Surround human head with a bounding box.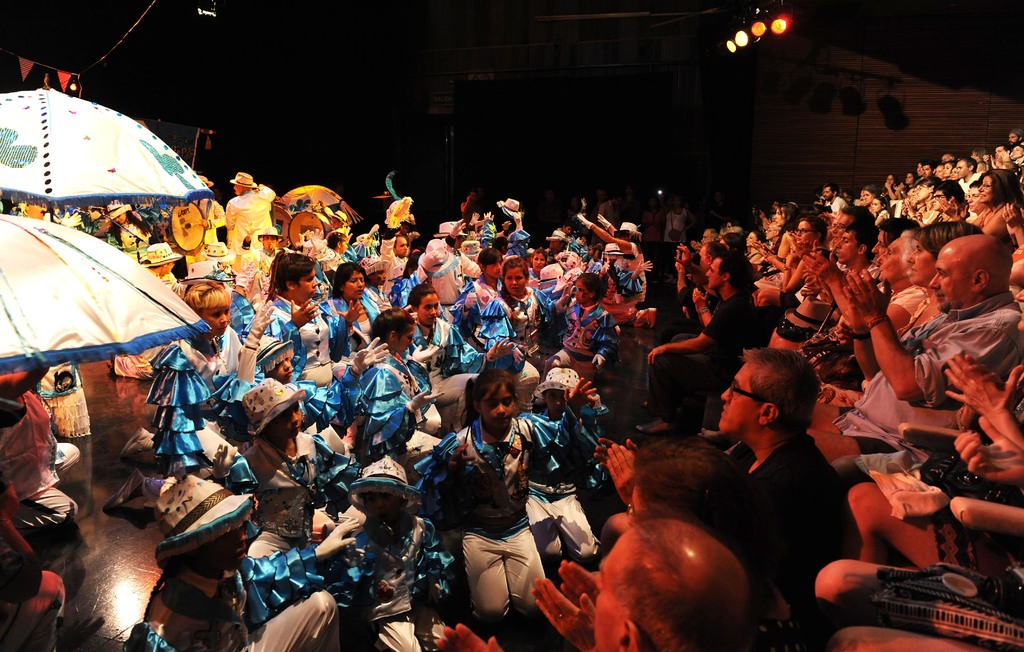
bbox=[719, 231, 748, 250].
